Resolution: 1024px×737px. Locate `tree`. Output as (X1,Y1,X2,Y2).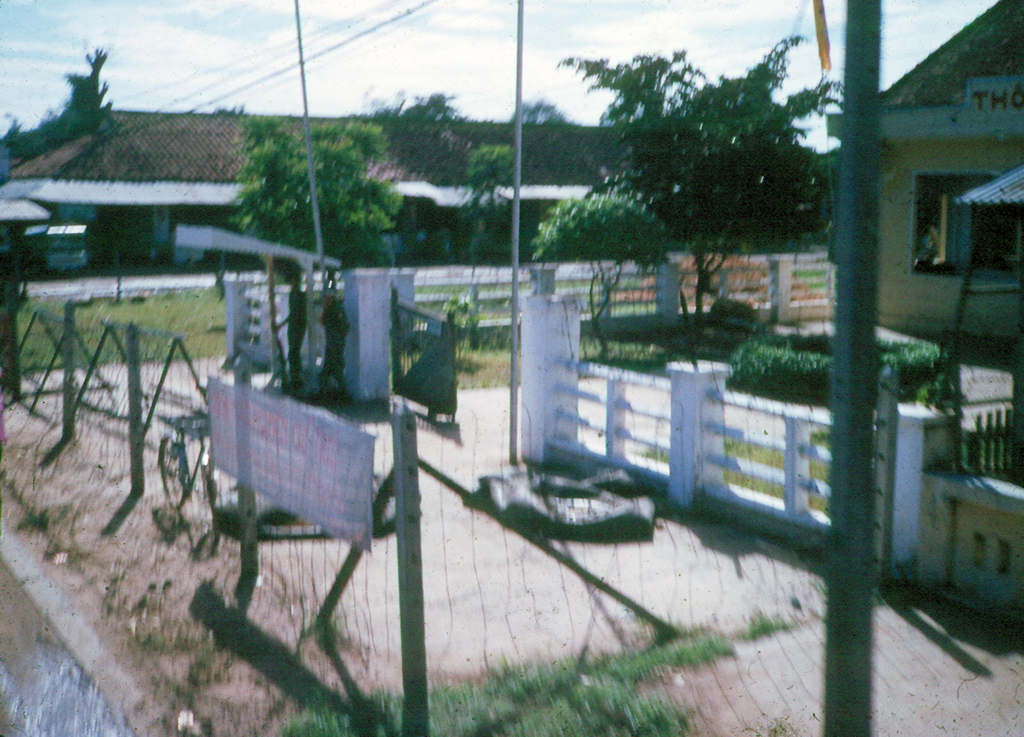
(374,81,467,190).
